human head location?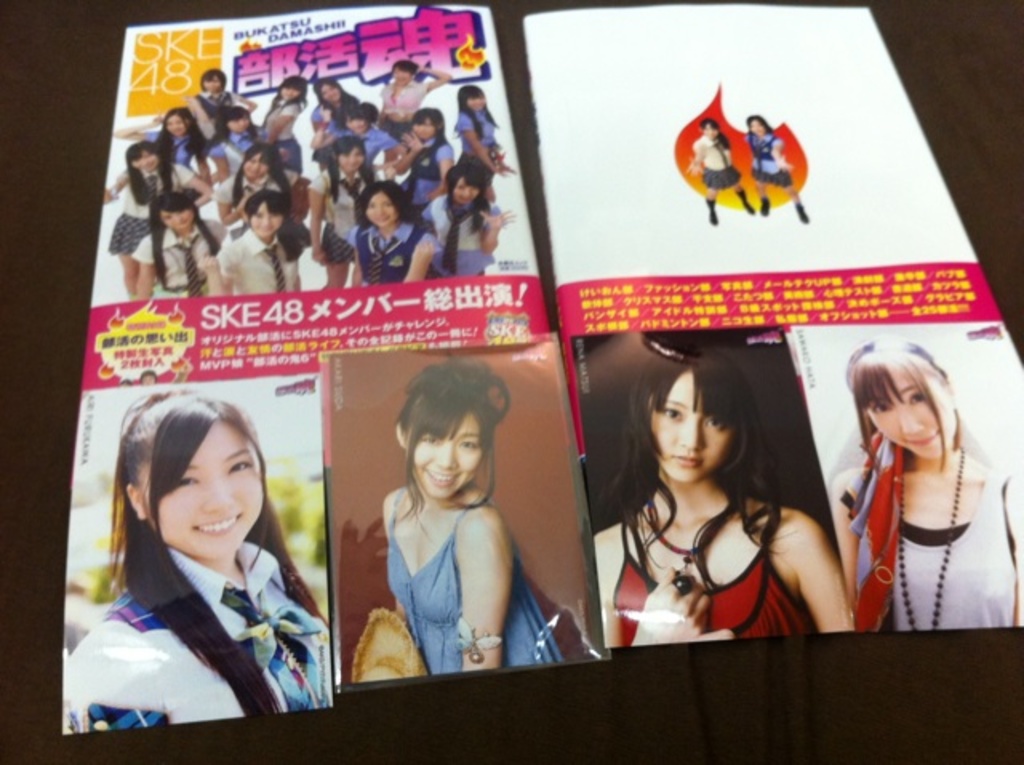
(394, 357, 494, 503)
